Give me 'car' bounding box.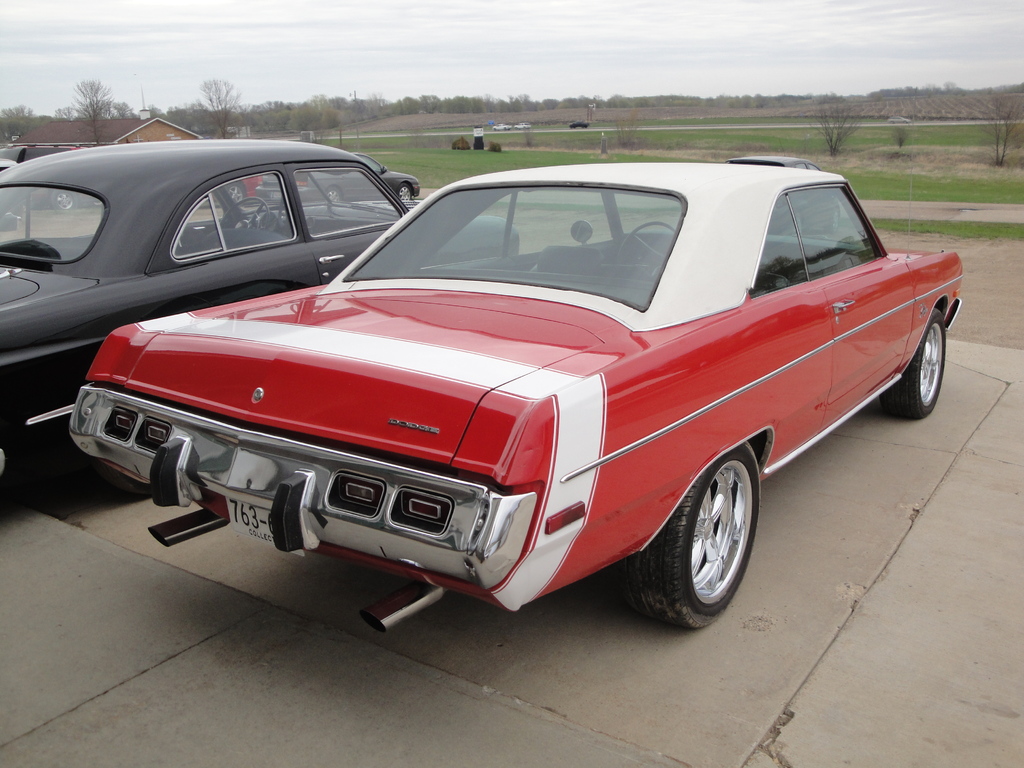
77/163/951/630.
